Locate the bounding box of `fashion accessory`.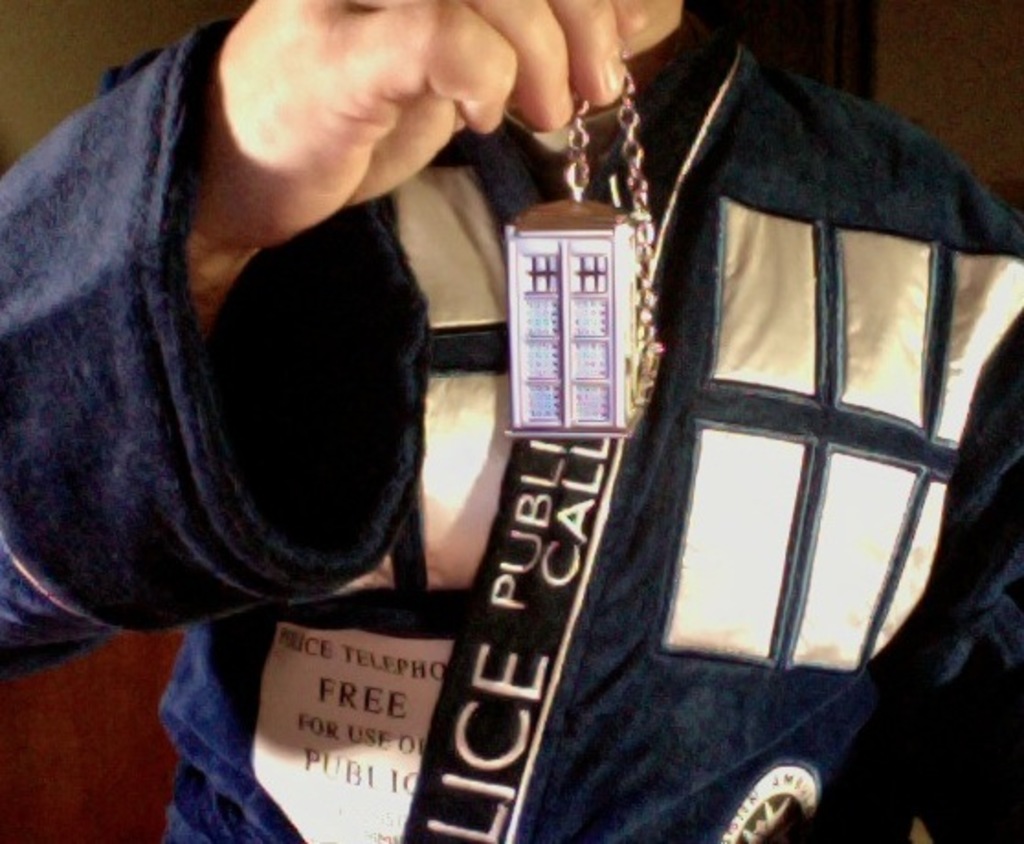
Bounding box: rect(506, 62, 683, 433).
